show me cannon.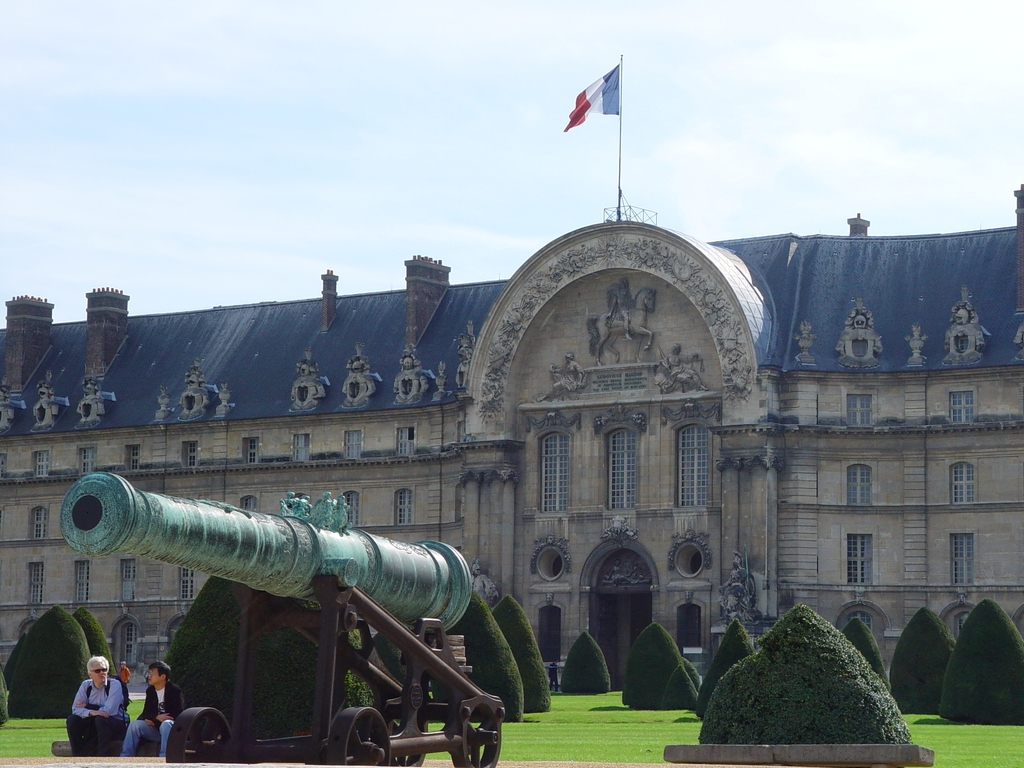
cannon is here: (left=63, top=468, right=512, bottom=767).
